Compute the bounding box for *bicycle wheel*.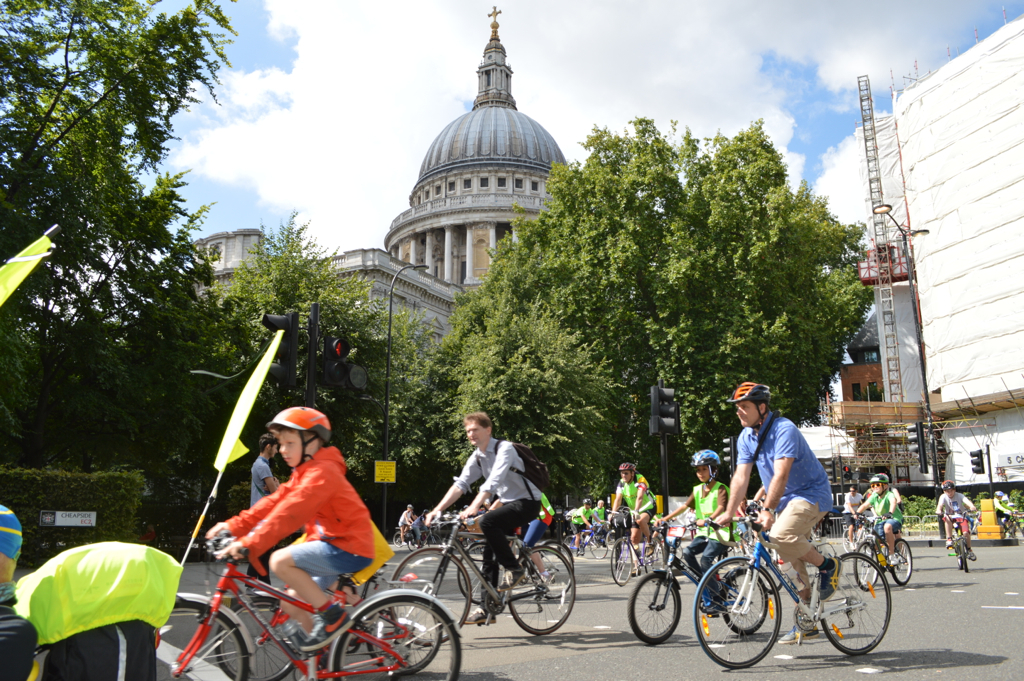
BBox(392, 532, 408, 548).
